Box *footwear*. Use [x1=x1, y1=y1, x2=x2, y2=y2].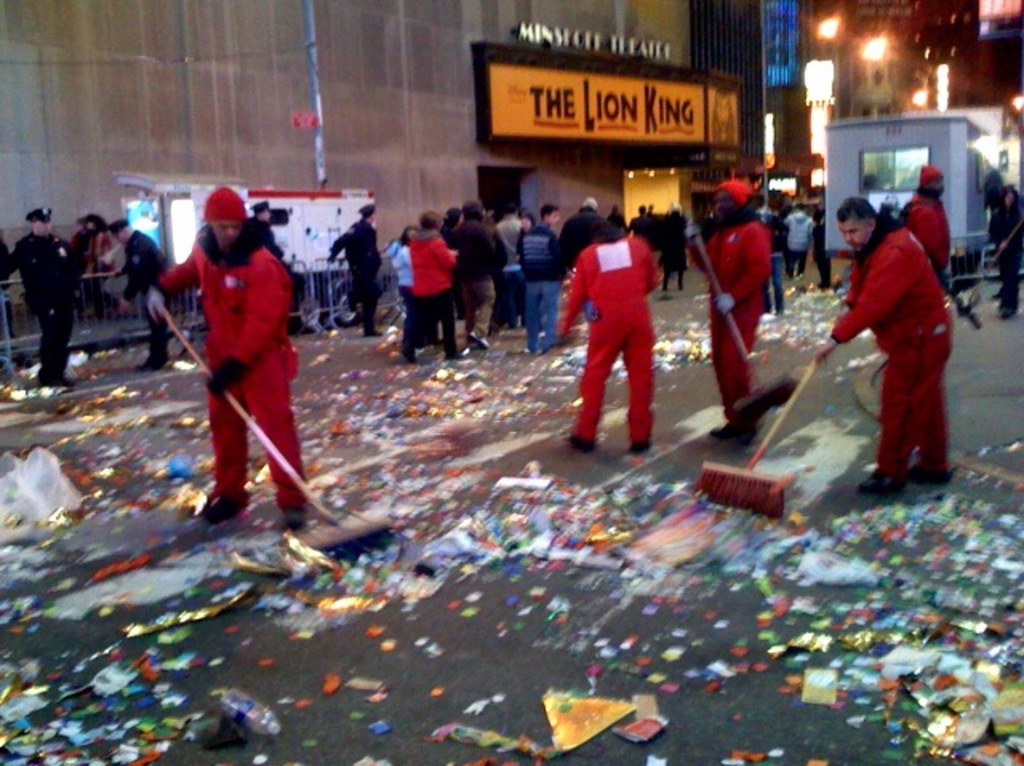
[x1=282, y1=488, x2=310, y2=533].
